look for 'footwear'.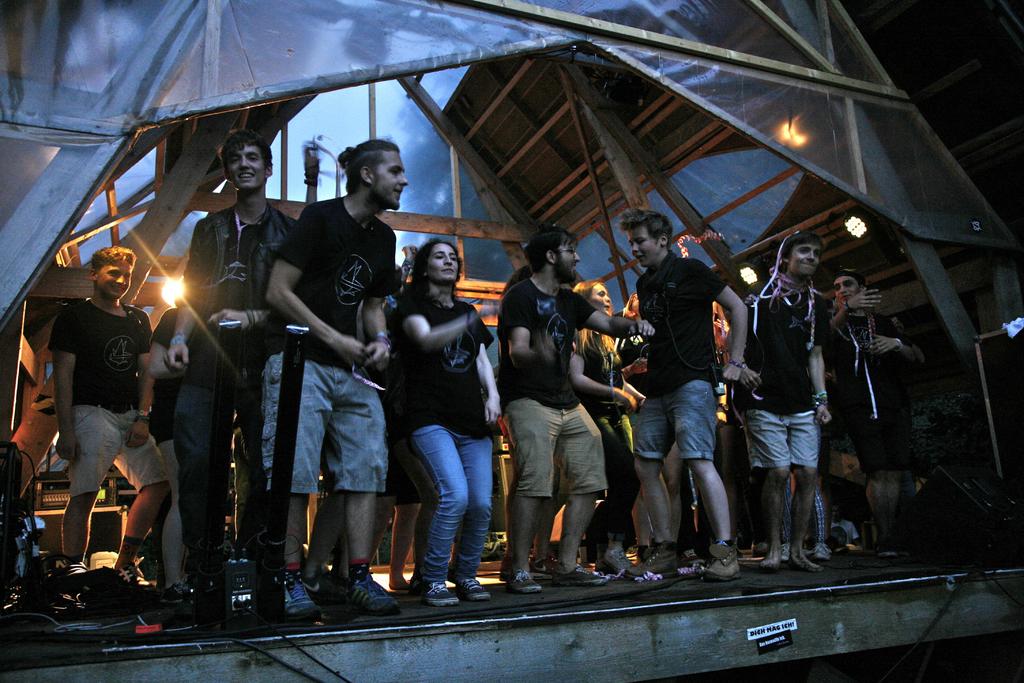
Found: l=454, t=578, r=492, b=600.
